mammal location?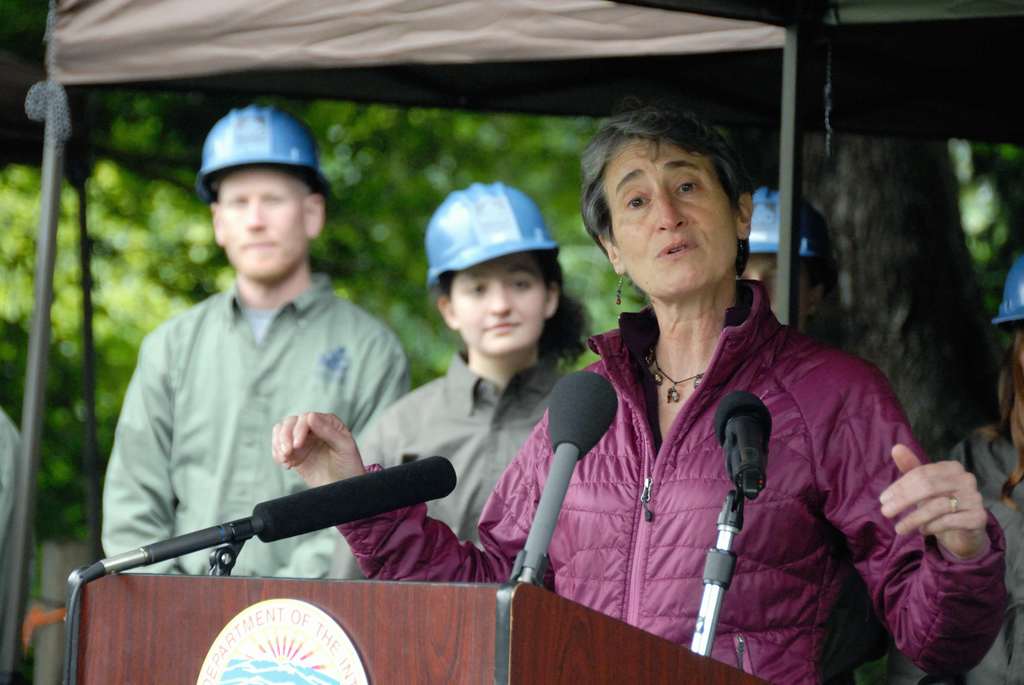
detection(951, 250, 1023, 684)
